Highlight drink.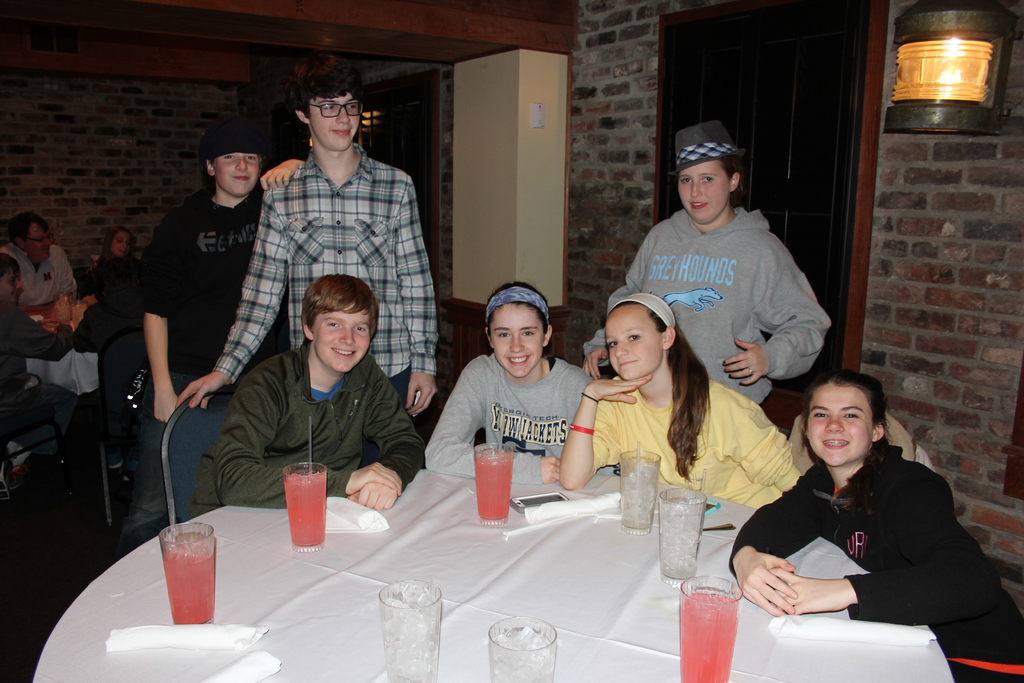
Highlighted region: (left=284, top=472, right=326, bottom=546).
